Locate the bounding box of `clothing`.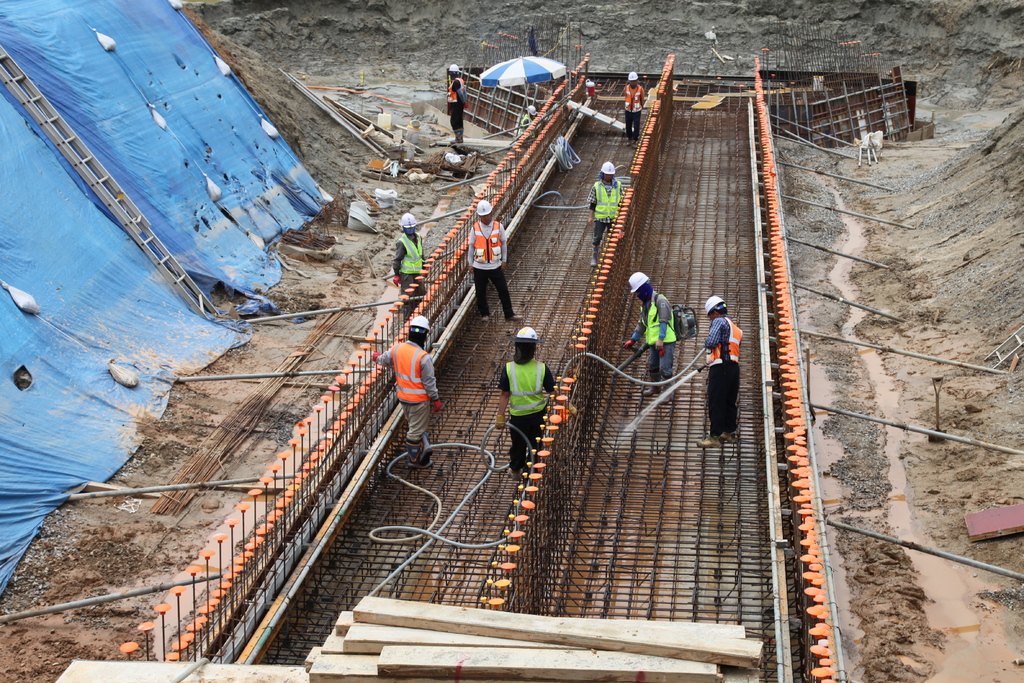
Bounding box: box=[701, 315, 744, 433].
